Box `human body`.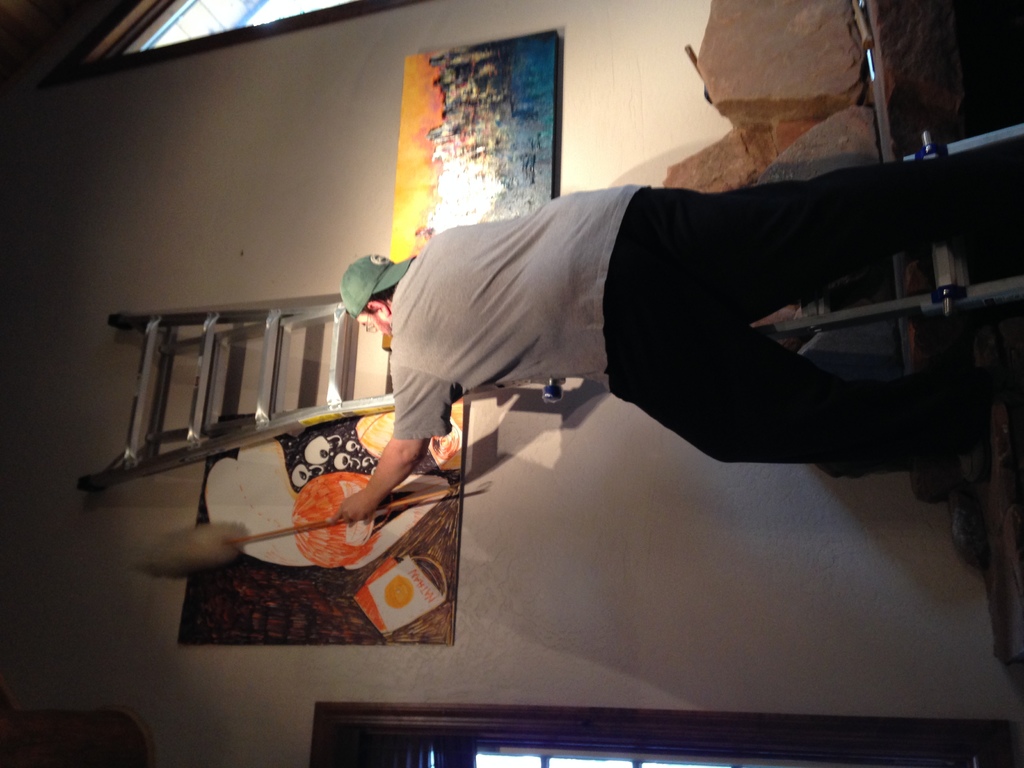
x1=328 y1=137 x2=1023 y2=522.
